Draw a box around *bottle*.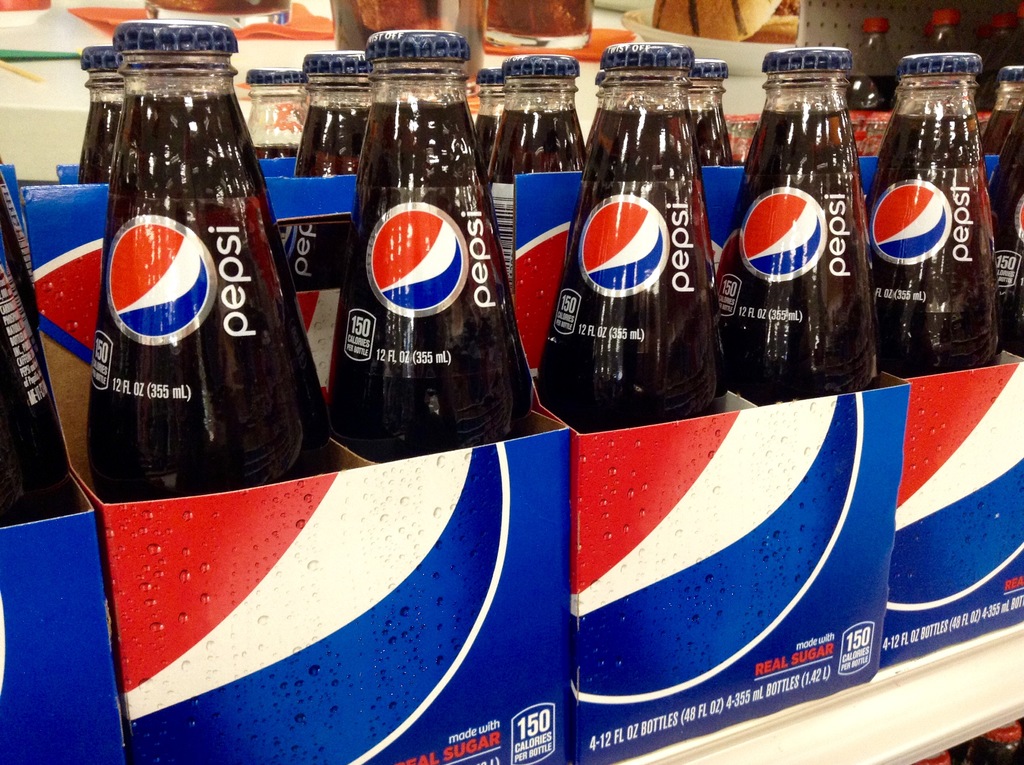
{"left": 716, "top": 47, "right": 878, "bottom": 414}.
